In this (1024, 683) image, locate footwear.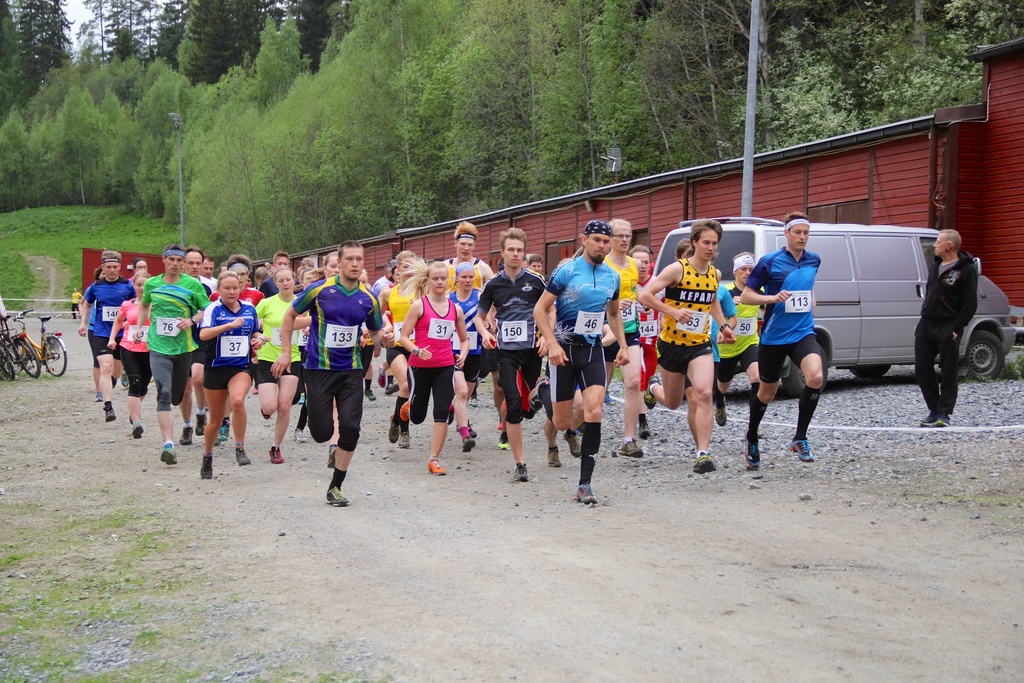
Bounding box: Rect(292, 428, 308, 441).
